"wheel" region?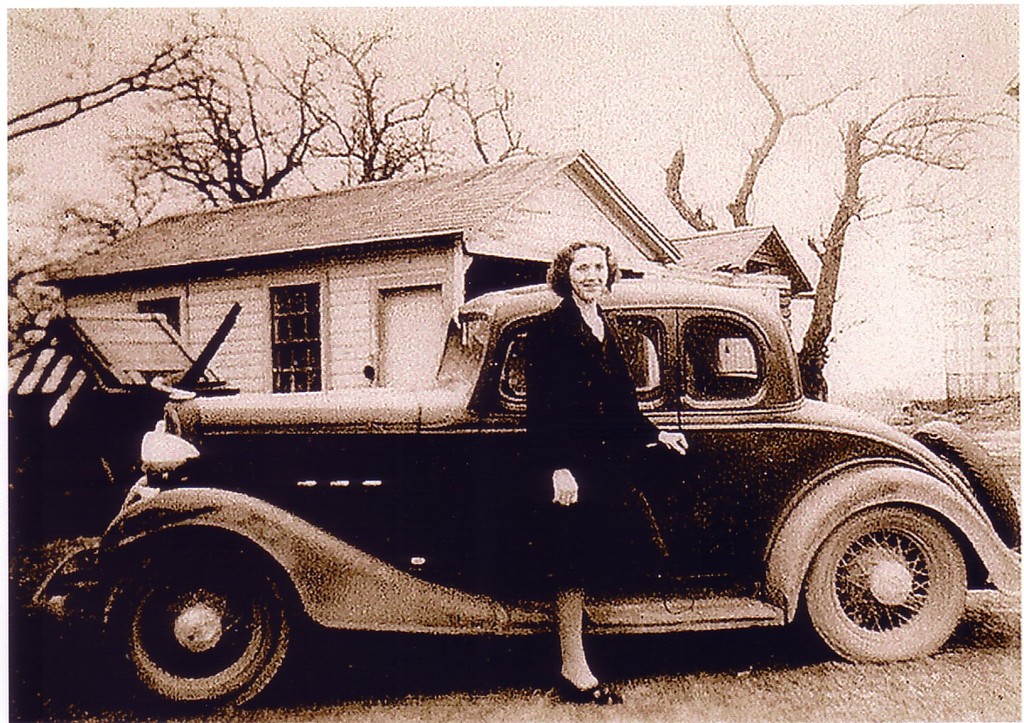
bbox=(794, 479, 977, 659)
